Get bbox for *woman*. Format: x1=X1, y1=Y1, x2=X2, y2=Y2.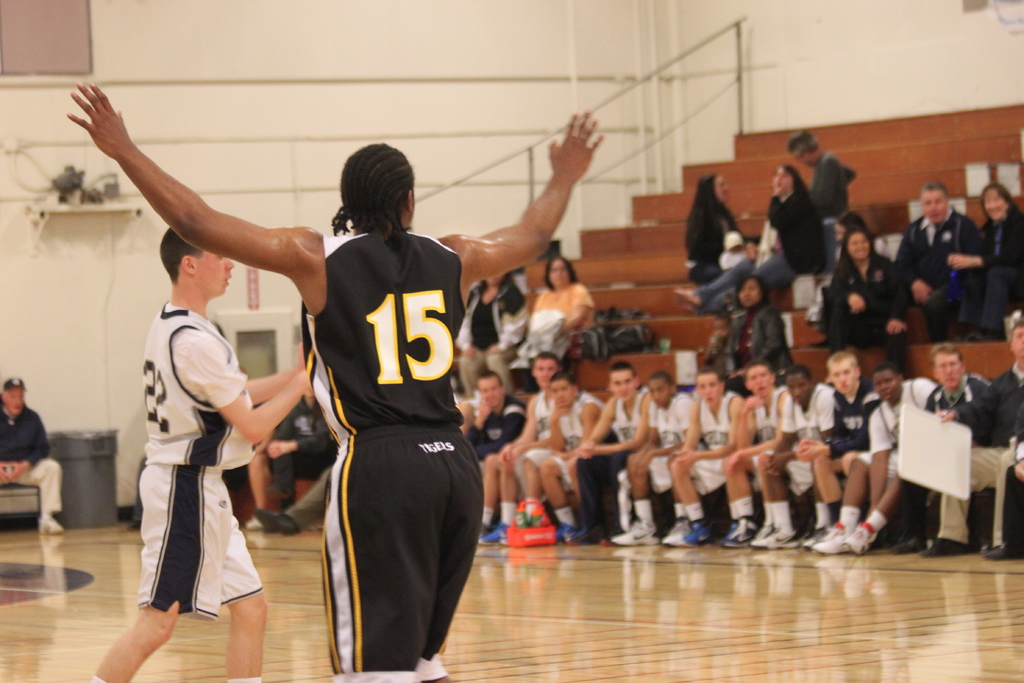
x1=819, y1=227, x2=909, y2=378.
